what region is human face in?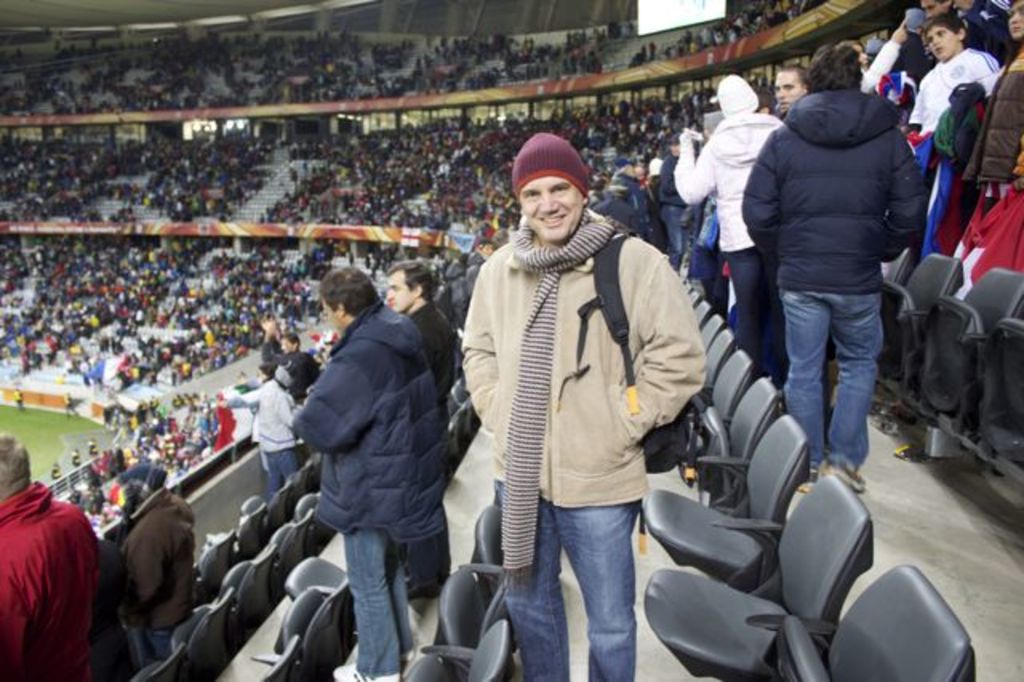
box=[525, 176, 581, 239].
